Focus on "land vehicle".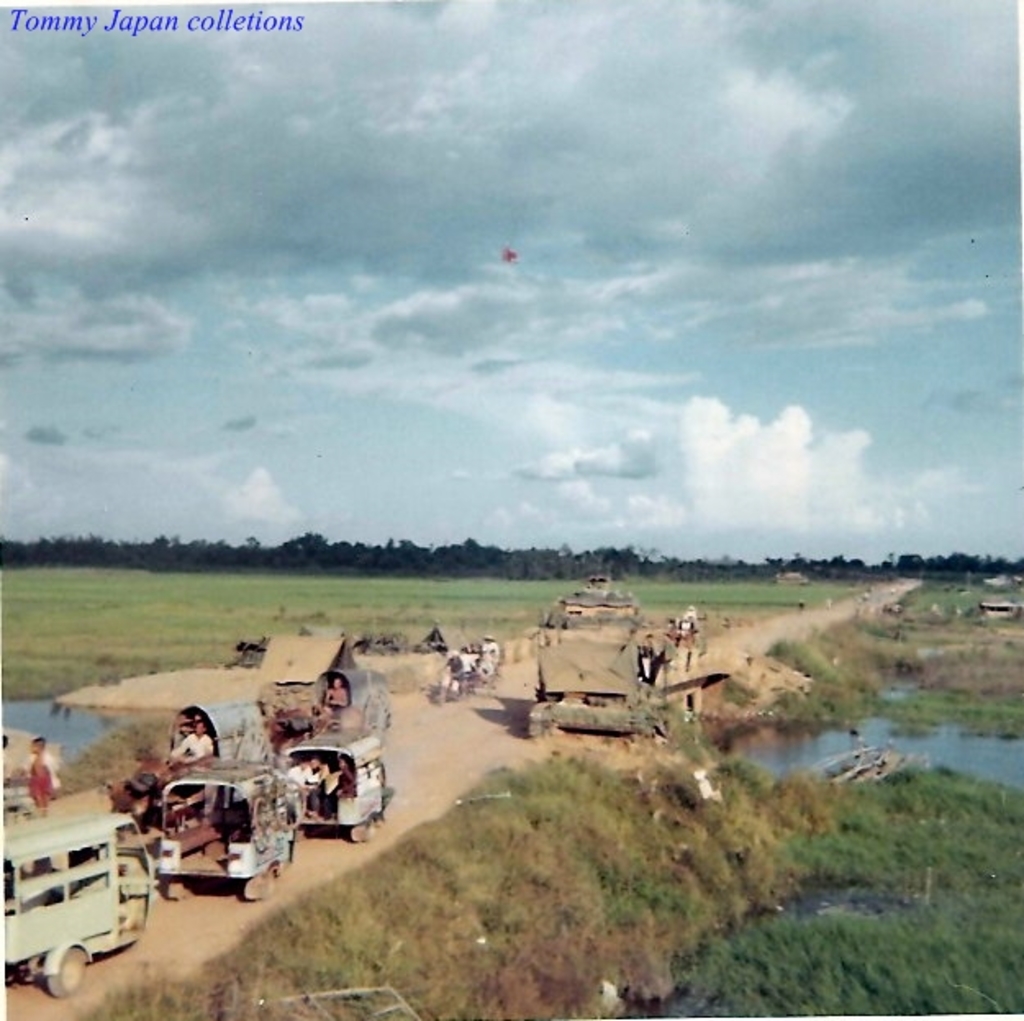
Focused at x1=275, y1=667, x2=393, y2=739.
